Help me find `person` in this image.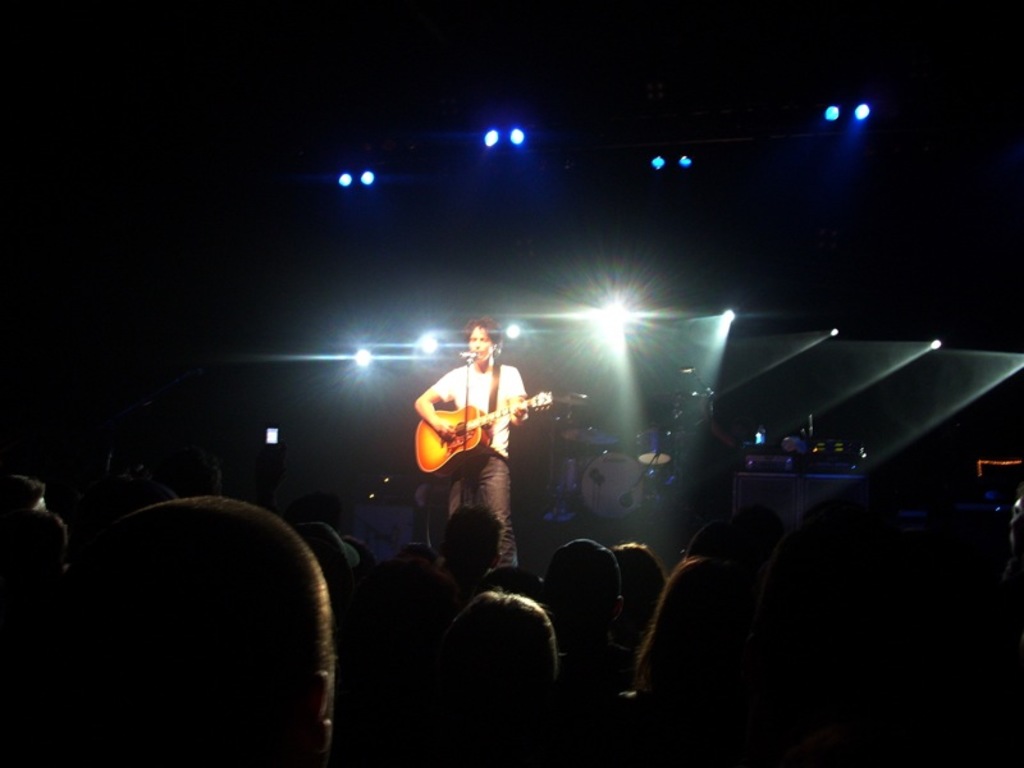
Found it: <bbox>77, 495, 333, 763</bbox>.
